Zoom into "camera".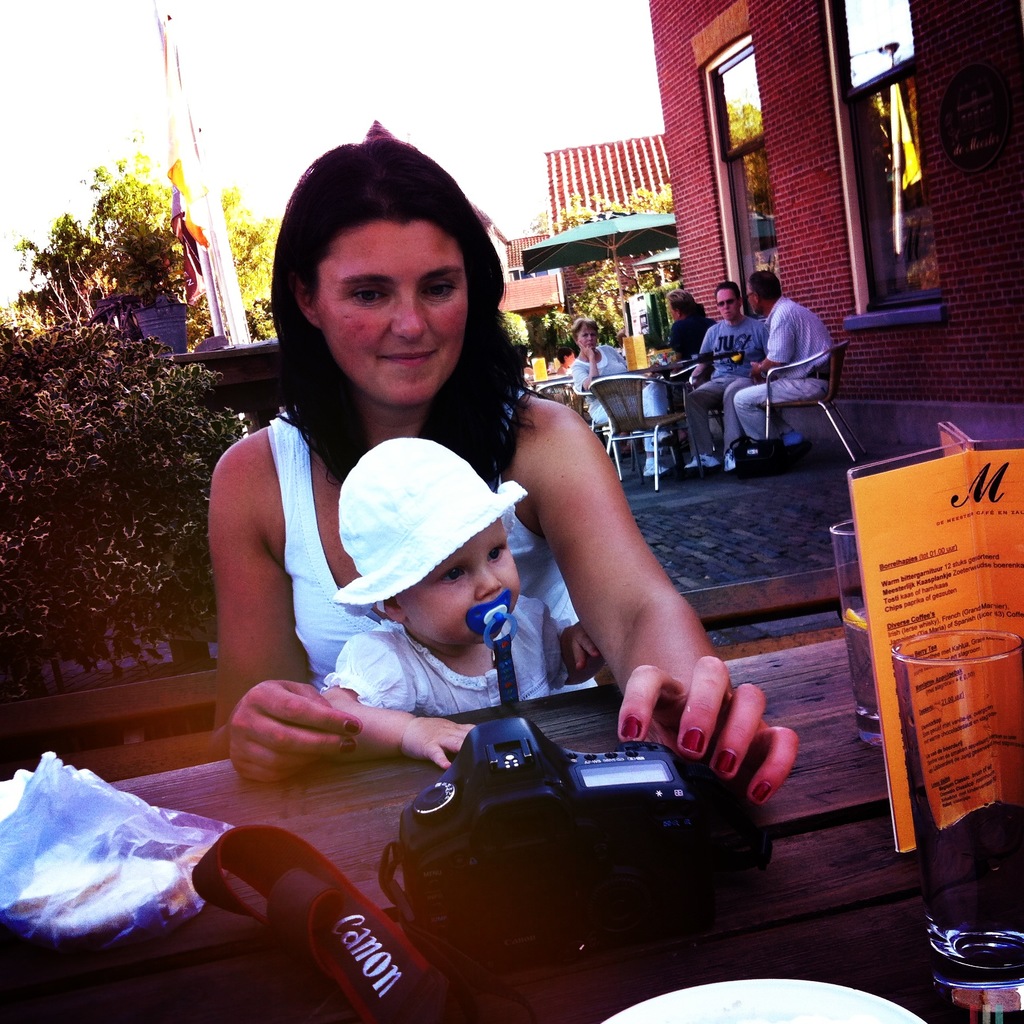
Zoom target: (x1=401, y1=708, x2=696, y2=967).
